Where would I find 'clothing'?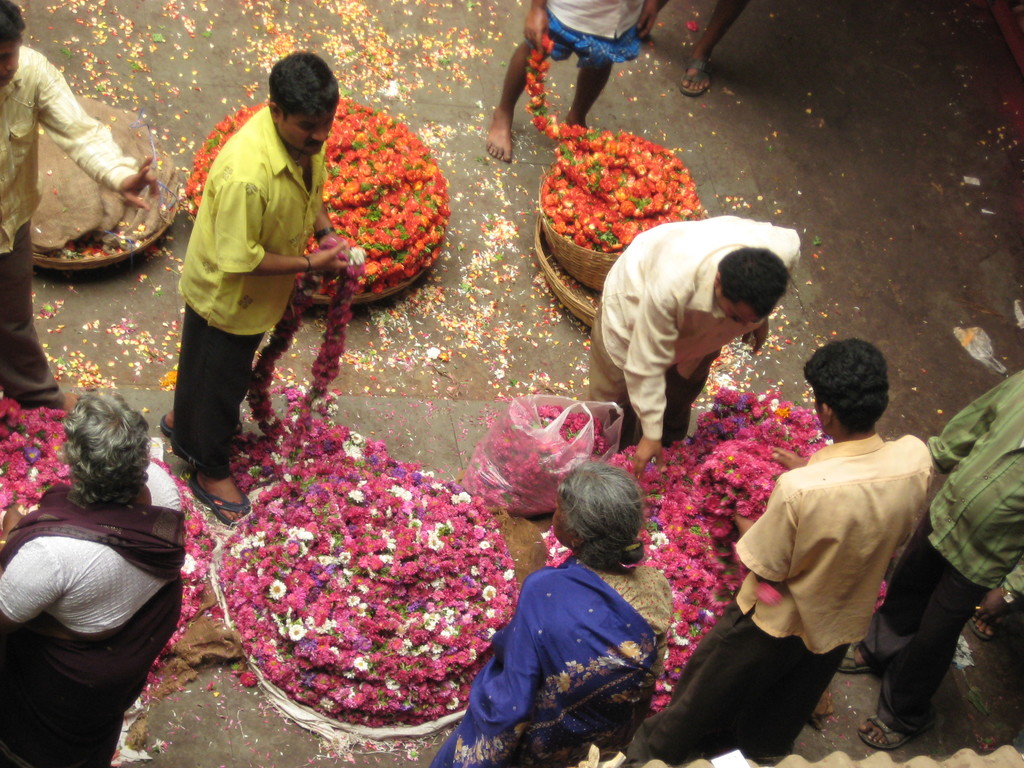
At left=170, top=103, right=326, bottom=479.
